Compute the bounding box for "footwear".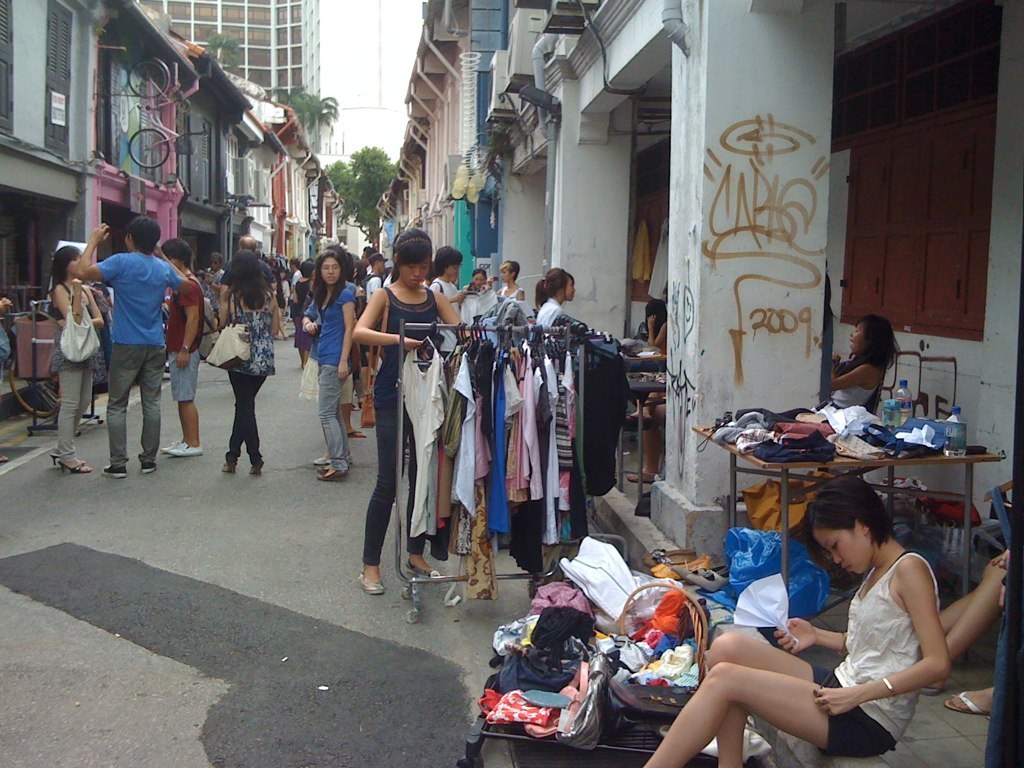
[403,556,441,581].
